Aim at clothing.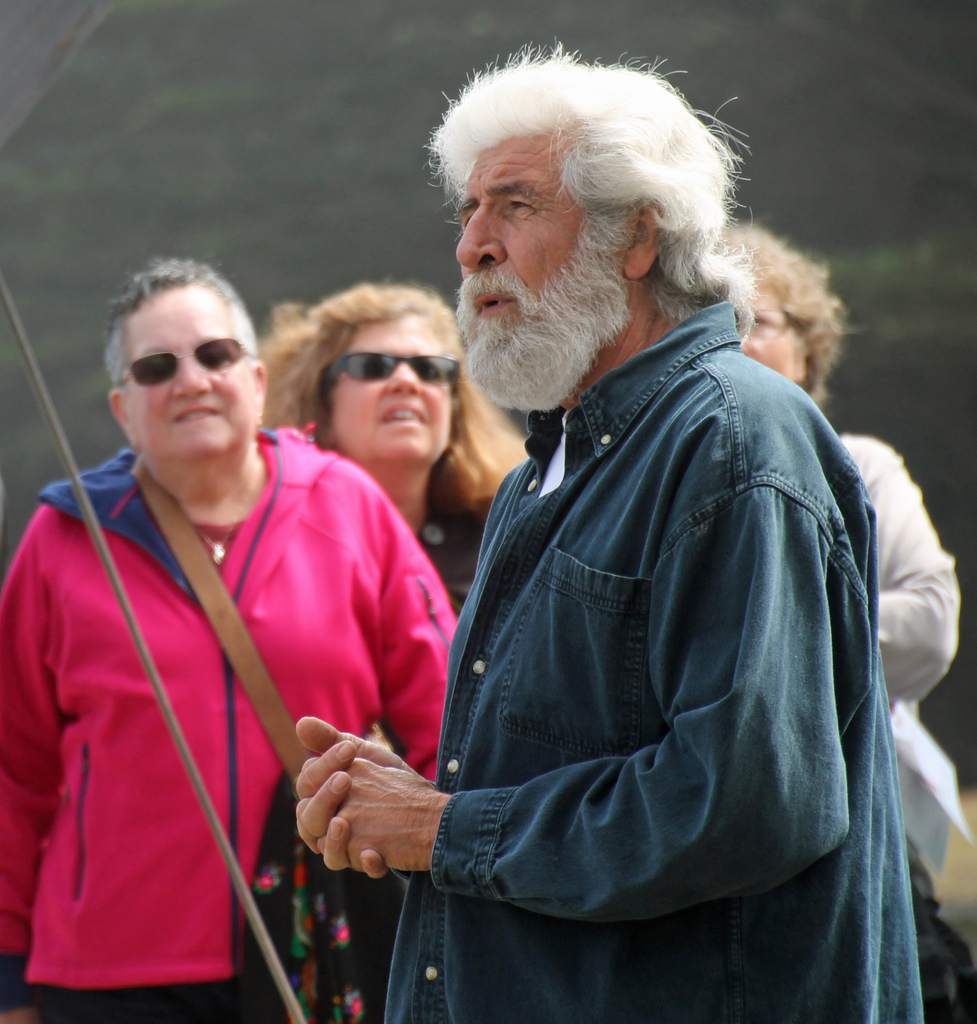
Aimed at (left=0, top=435, right=459, bottom=1008).
